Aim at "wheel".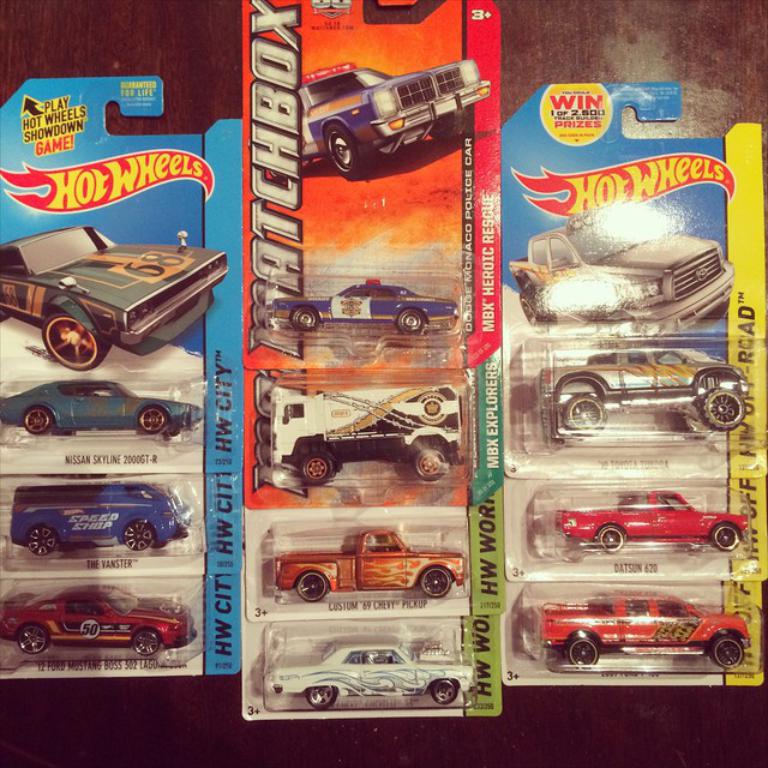
Aimed at locate(564, 395, 604, 432).
